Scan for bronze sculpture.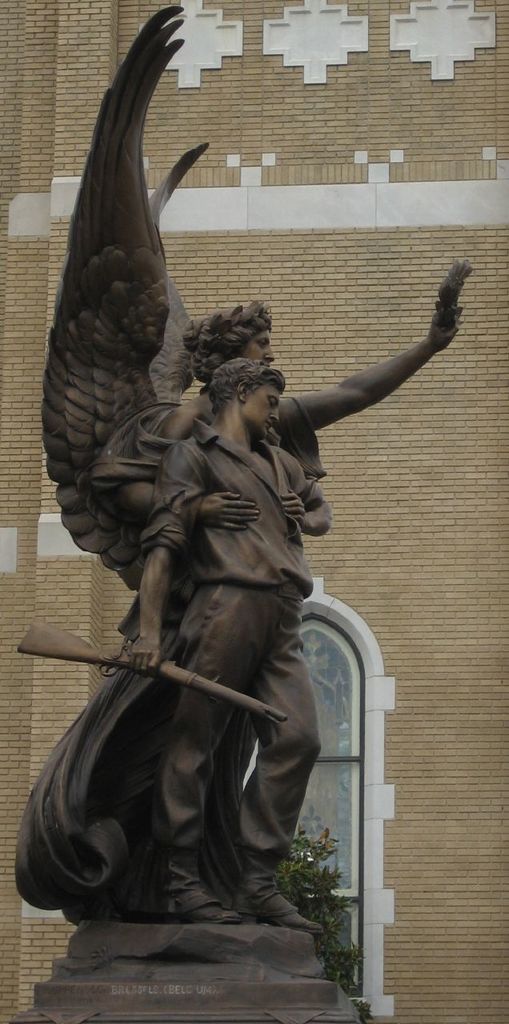
Scan result: select_region(15, 2, 471, 1023).
